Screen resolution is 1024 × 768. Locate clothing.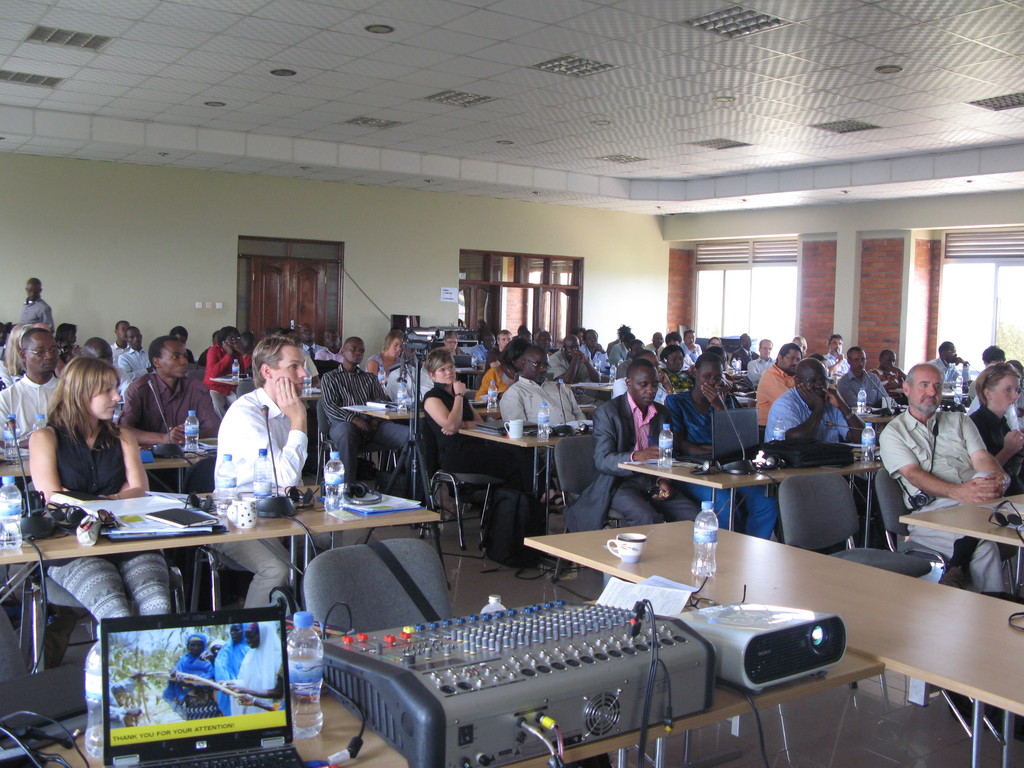
region(385, 361, 436, 414).
